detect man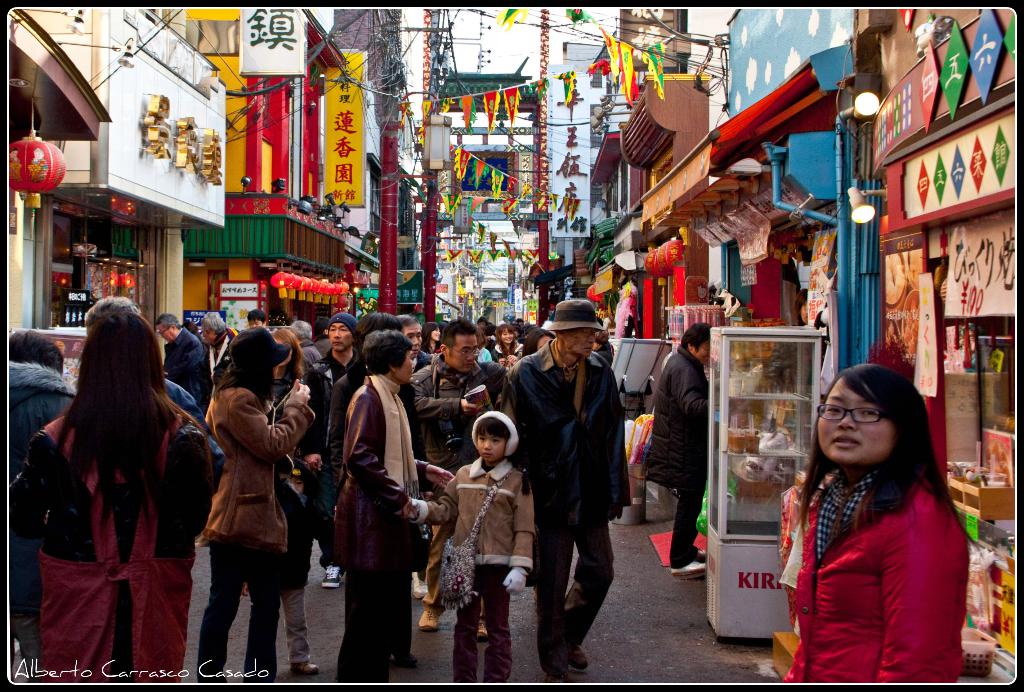
520/307/637/668
